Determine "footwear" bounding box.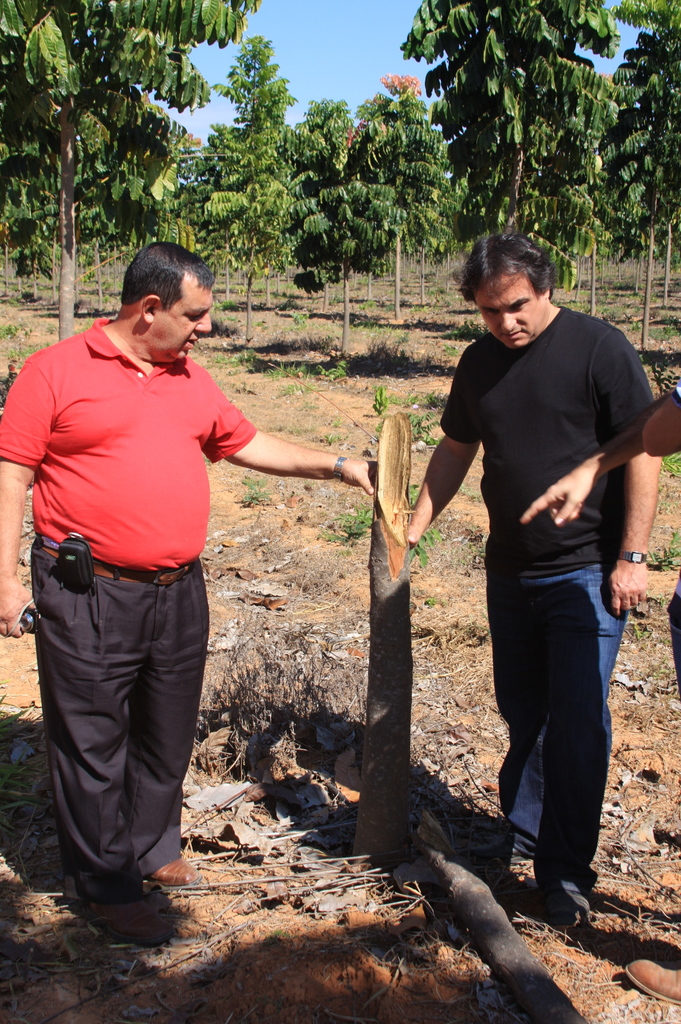
Determined: <box>58,886,175,960</box>.
